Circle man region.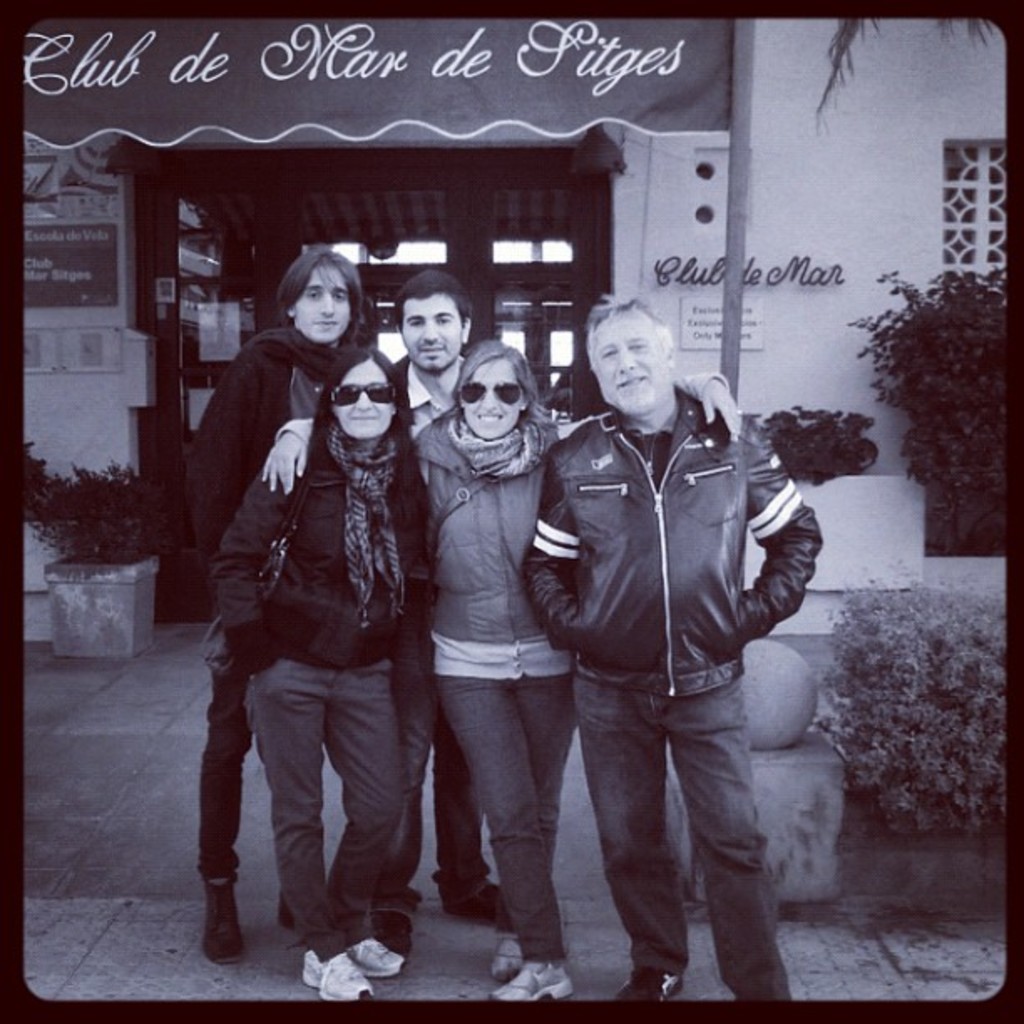
Region: {"x1": 194, "y1": 248, "x2": 376, "y2": 965}.
